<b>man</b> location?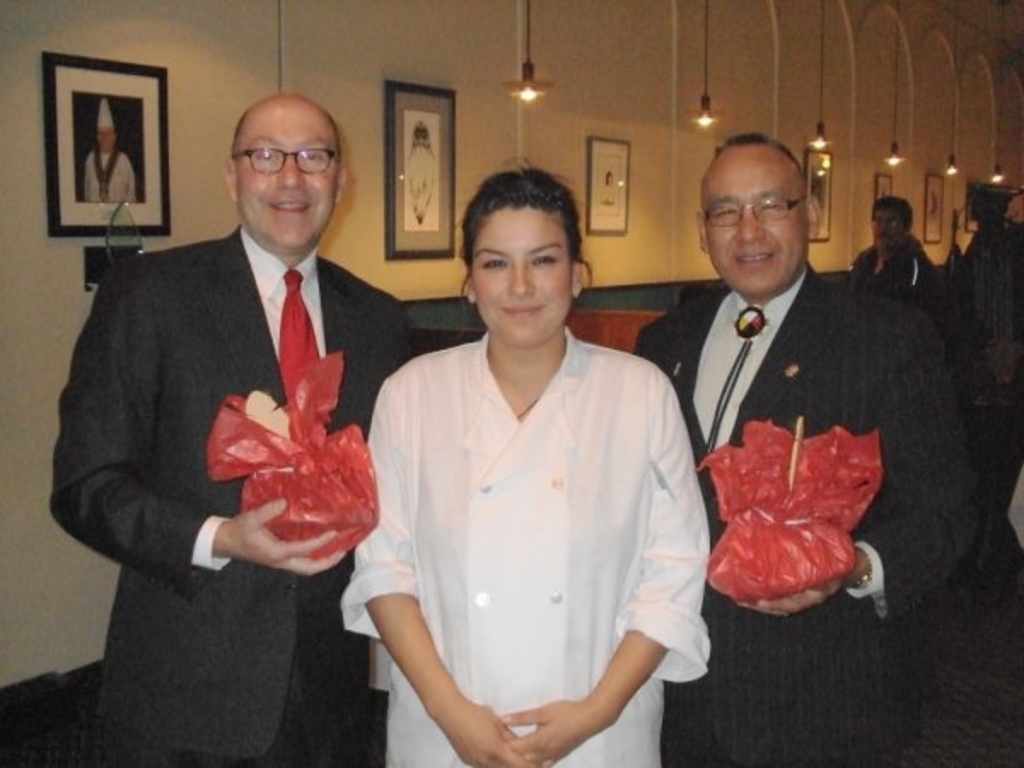
BBox(82, 97, 137, 203)
